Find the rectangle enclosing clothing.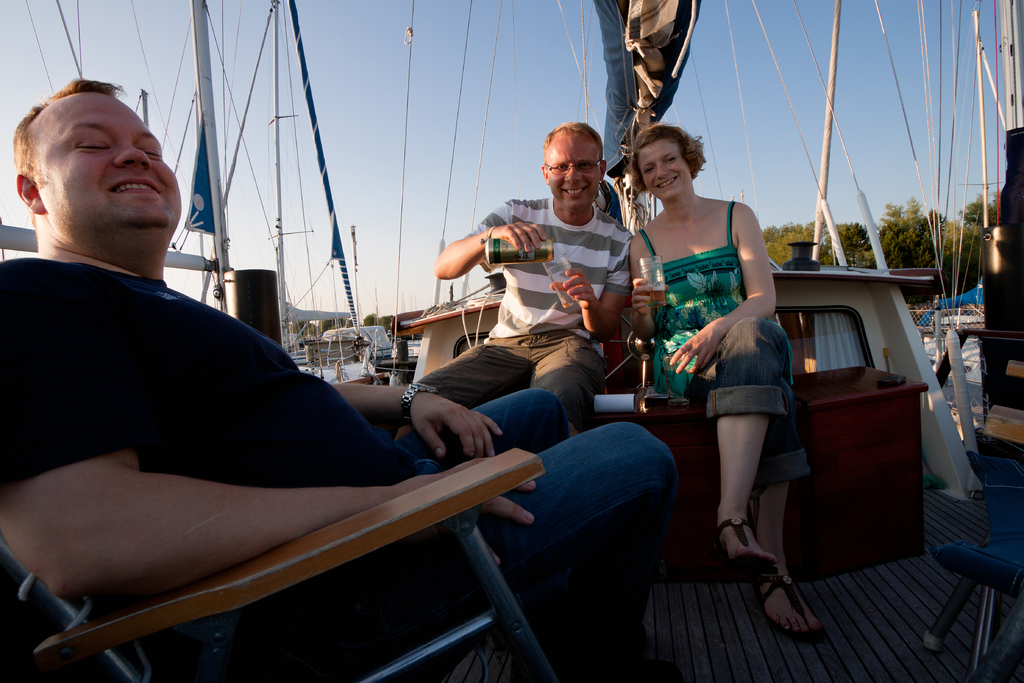
420,190,635,424.
